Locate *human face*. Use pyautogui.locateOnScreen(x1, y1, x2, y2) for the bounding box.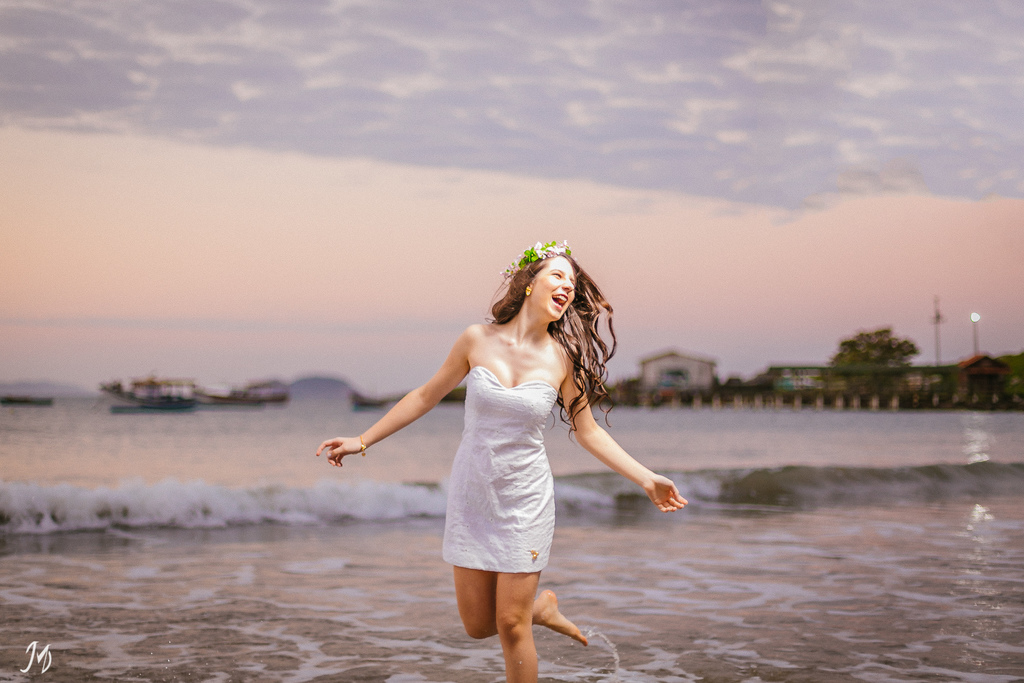
pyautogui.locateOnScreen(531, 256, 577, 322).
